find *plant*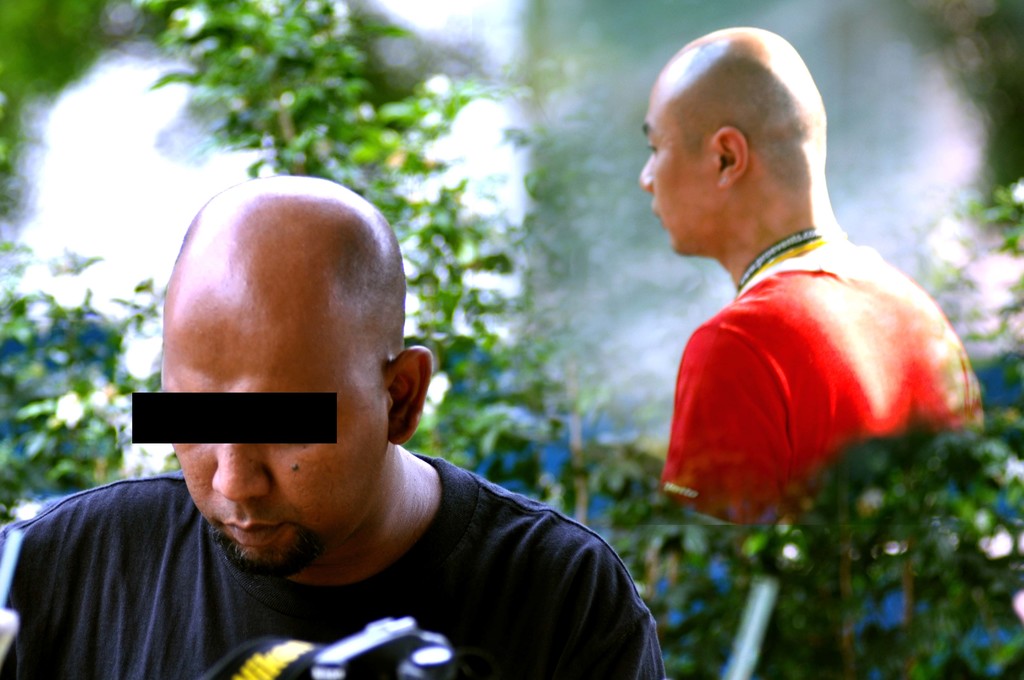
(left=12, top=227, right=133, bottom=514)
